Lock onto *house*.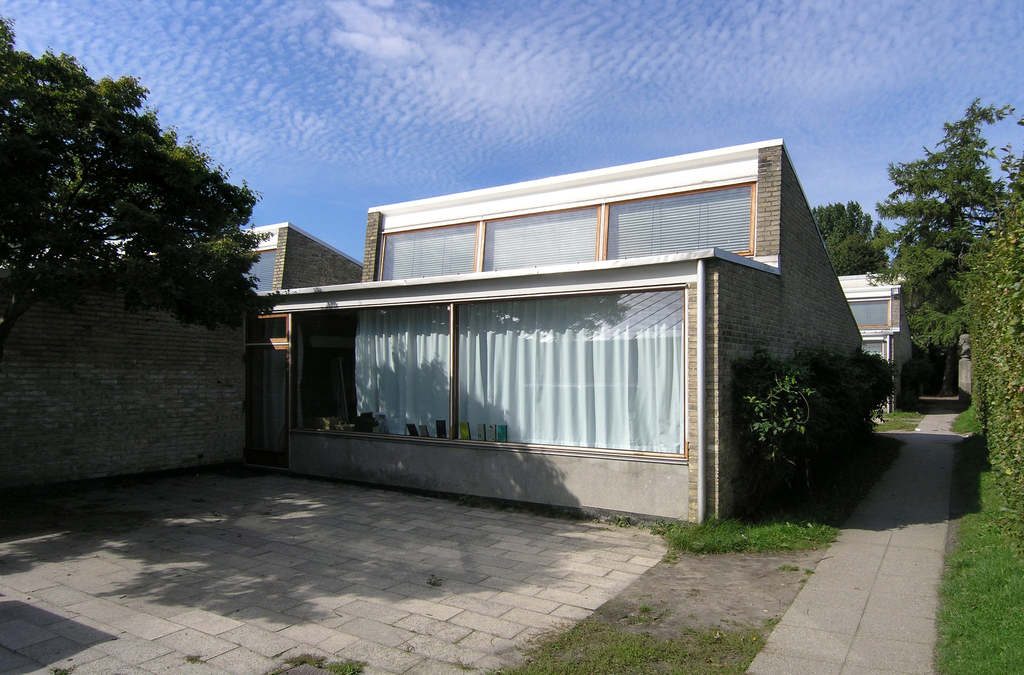
Locked: 838,267,912,425.
